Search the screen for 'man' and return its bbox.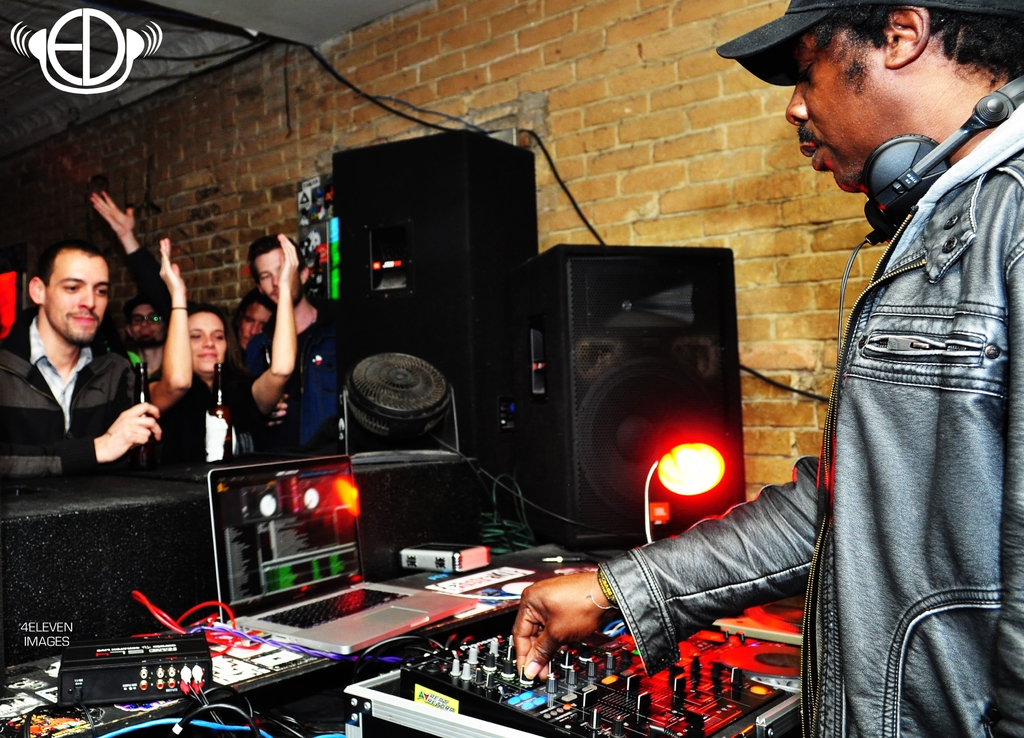
Found: {"x1": 220, "y1": 294, "x2": 265, "y2": 404}.
